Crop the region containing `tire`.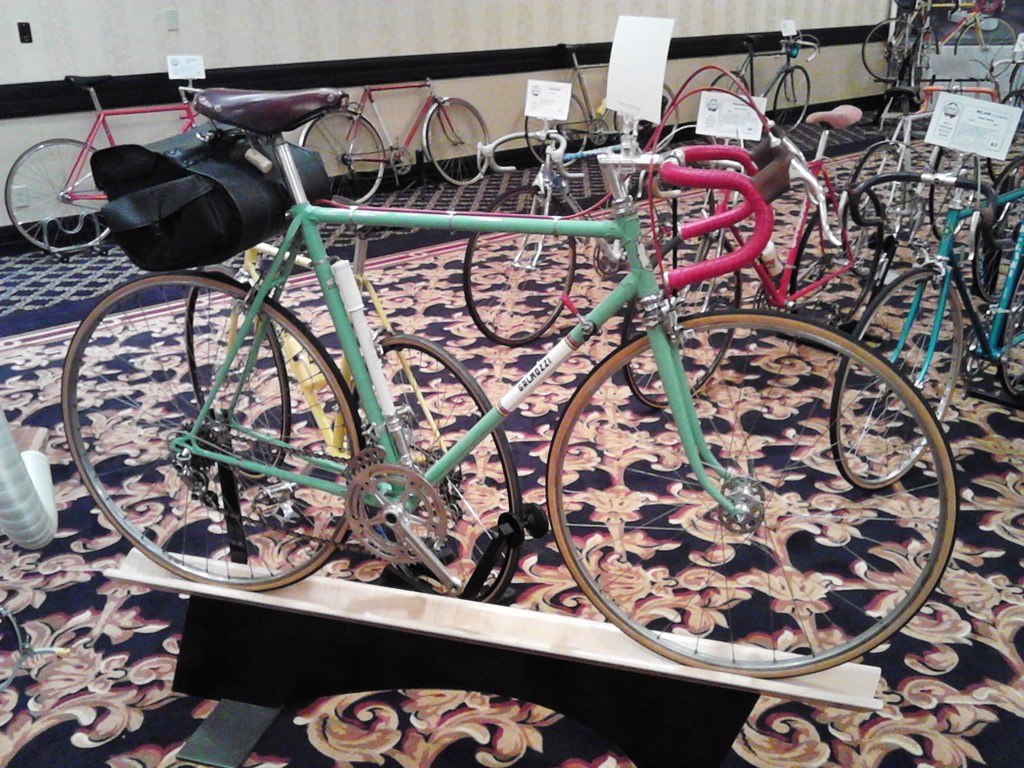
Crop region: (x1=629, y1=241, x2=744, y2=405).
